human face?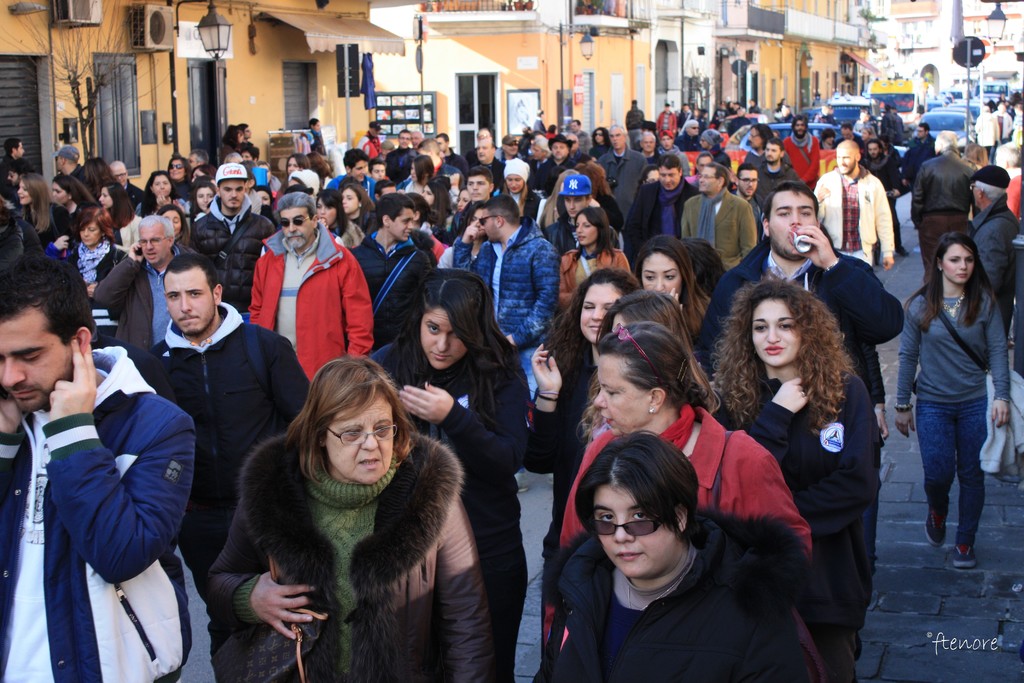
locate(481, 142, 493, 159)
